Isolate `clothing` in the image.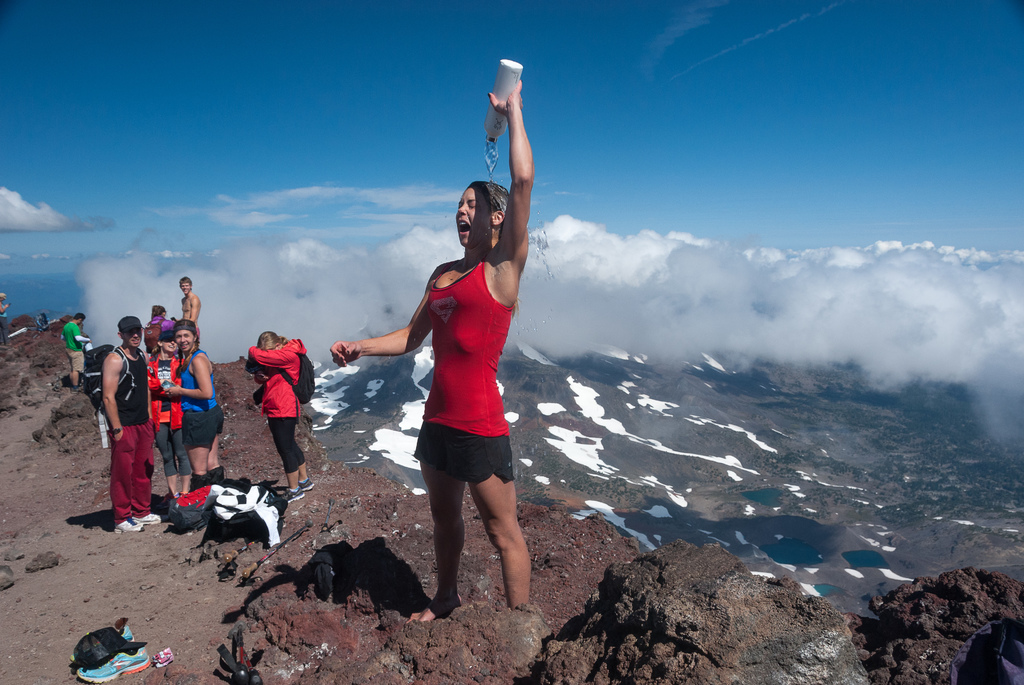
Isolated region: bbox=(412, 249, 515, 484).
